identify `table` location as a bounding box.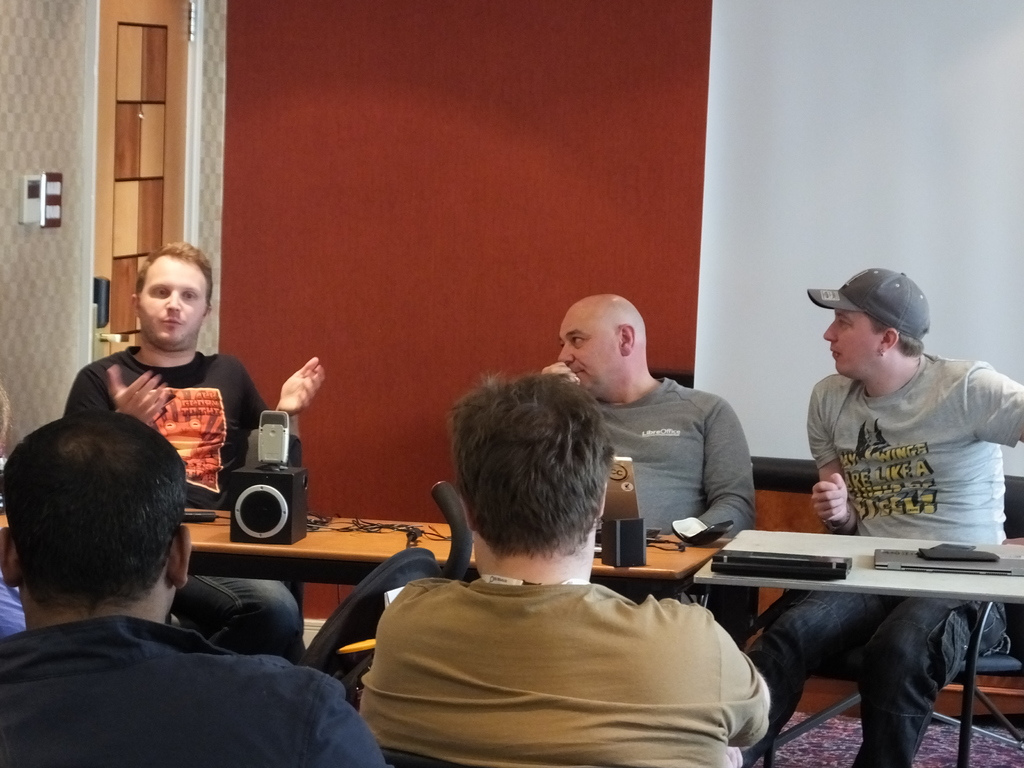
left=0, top=504, right=734, bottom=636.
